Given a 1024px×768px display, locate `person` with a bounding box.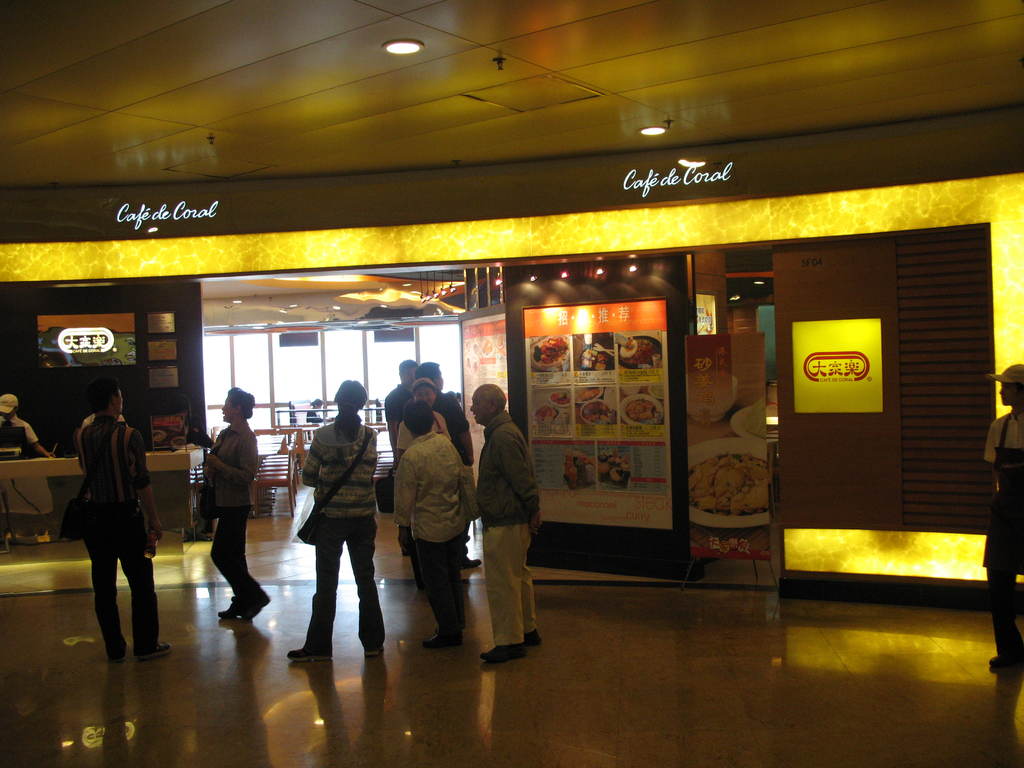
Located: (196, 390, 268, 614).
